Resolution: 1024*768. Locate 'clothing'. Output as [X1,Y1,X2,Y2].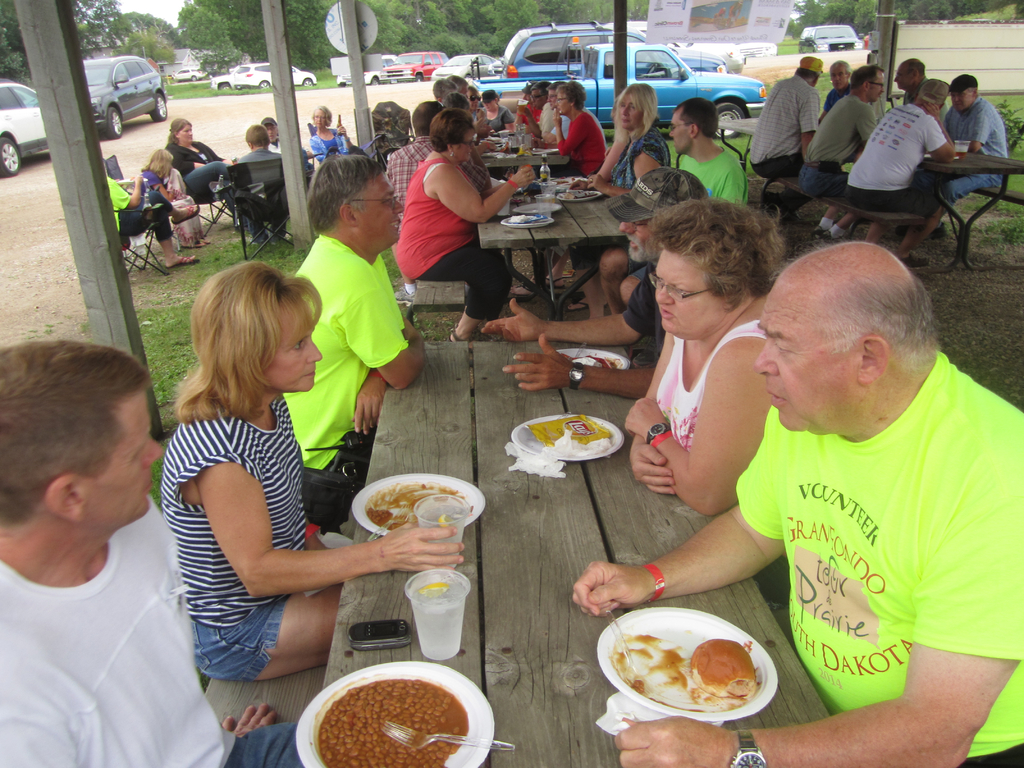
[0,484,305,767].
